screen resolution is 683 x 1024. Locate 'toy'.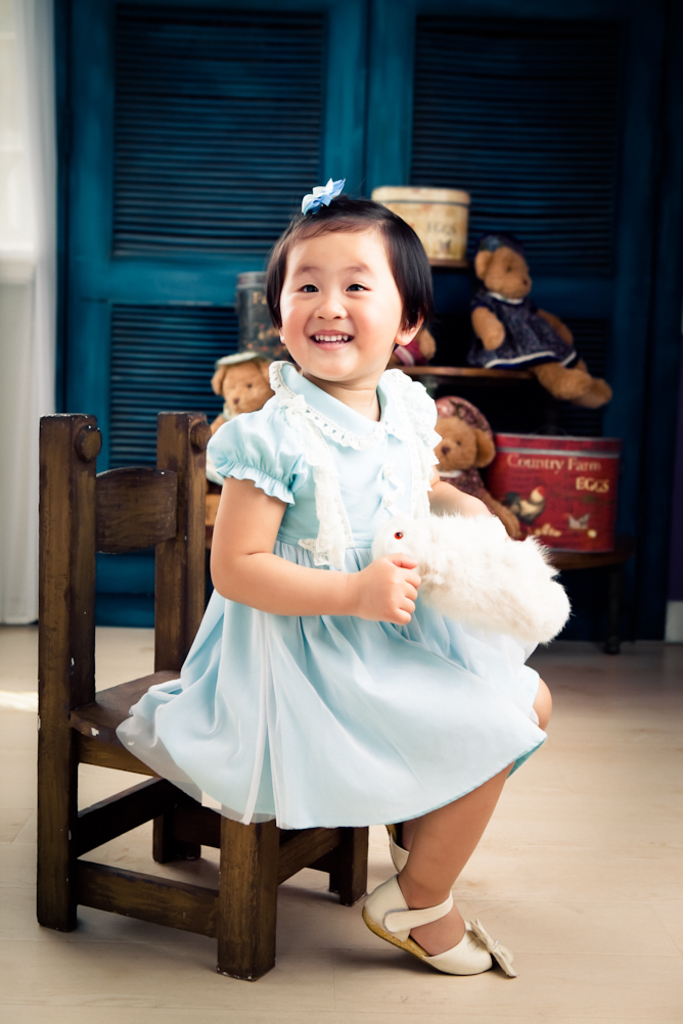
pyautogui.locateOnScreen(375, 505, 577, 670).
